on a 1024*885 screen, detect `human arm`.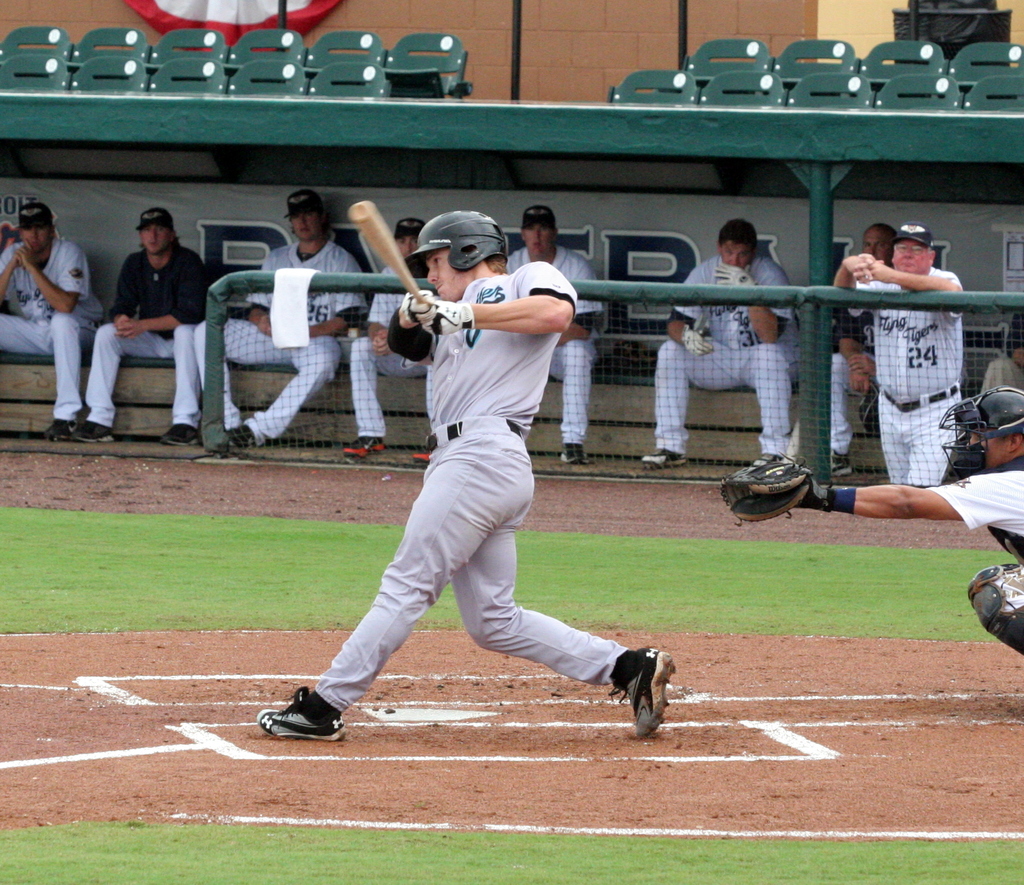
x1=390 y1=284 x2=433 y2=369.
